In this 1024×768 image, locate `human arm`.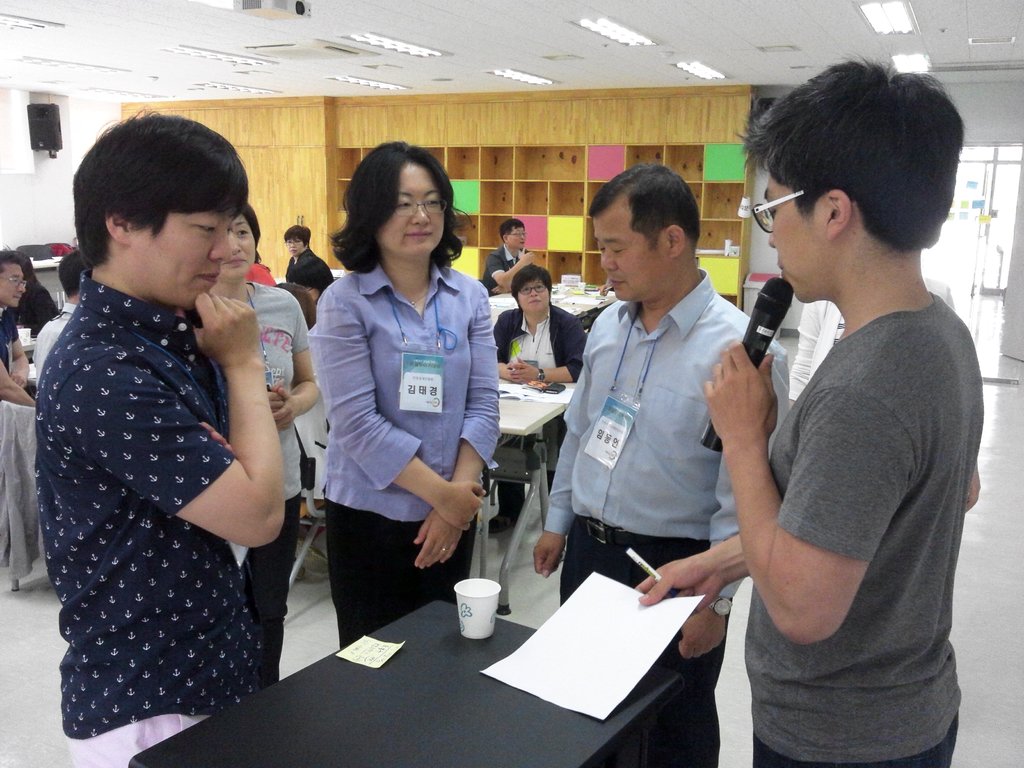
Bounding box: 726,346,861,680.
